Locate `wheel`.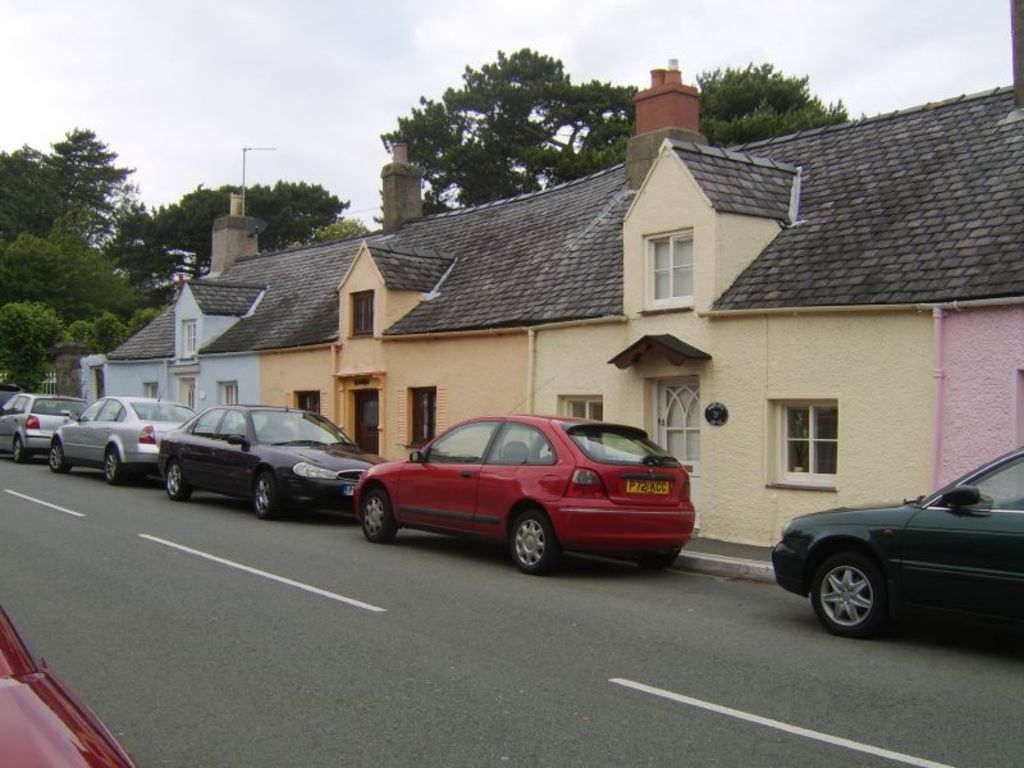
Bounding box: bbox=(252, 471, 282, 518).
